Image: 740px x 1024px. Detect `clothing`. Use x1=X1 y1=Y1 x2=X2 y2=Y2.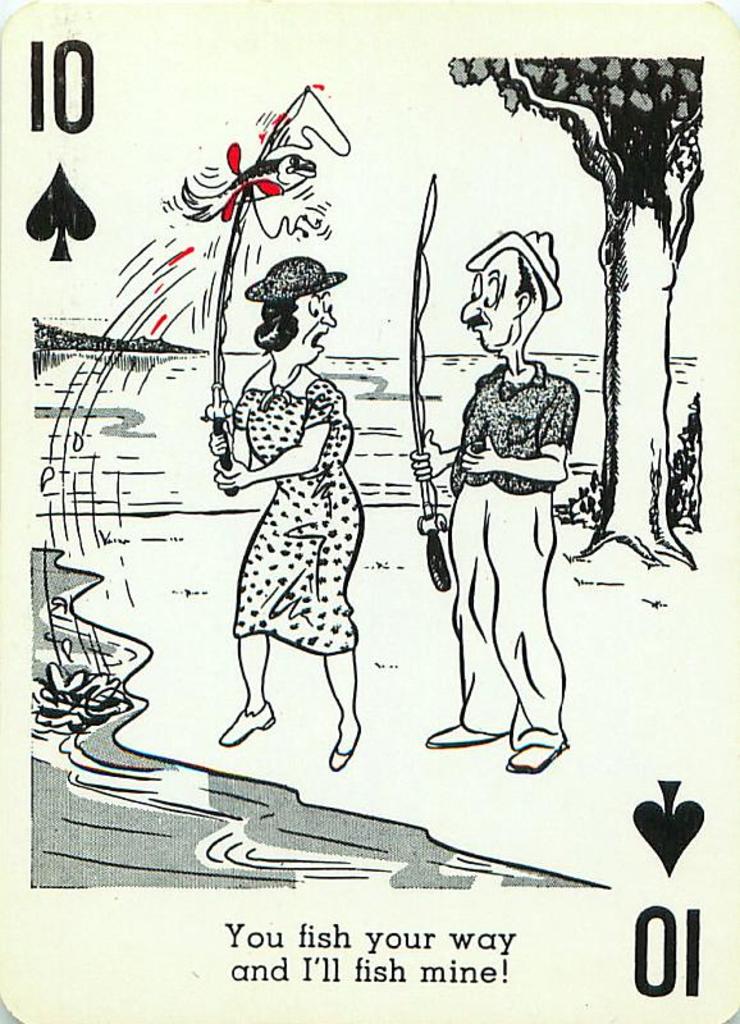
x1=232 y1=375 x2=362 y2=654.
